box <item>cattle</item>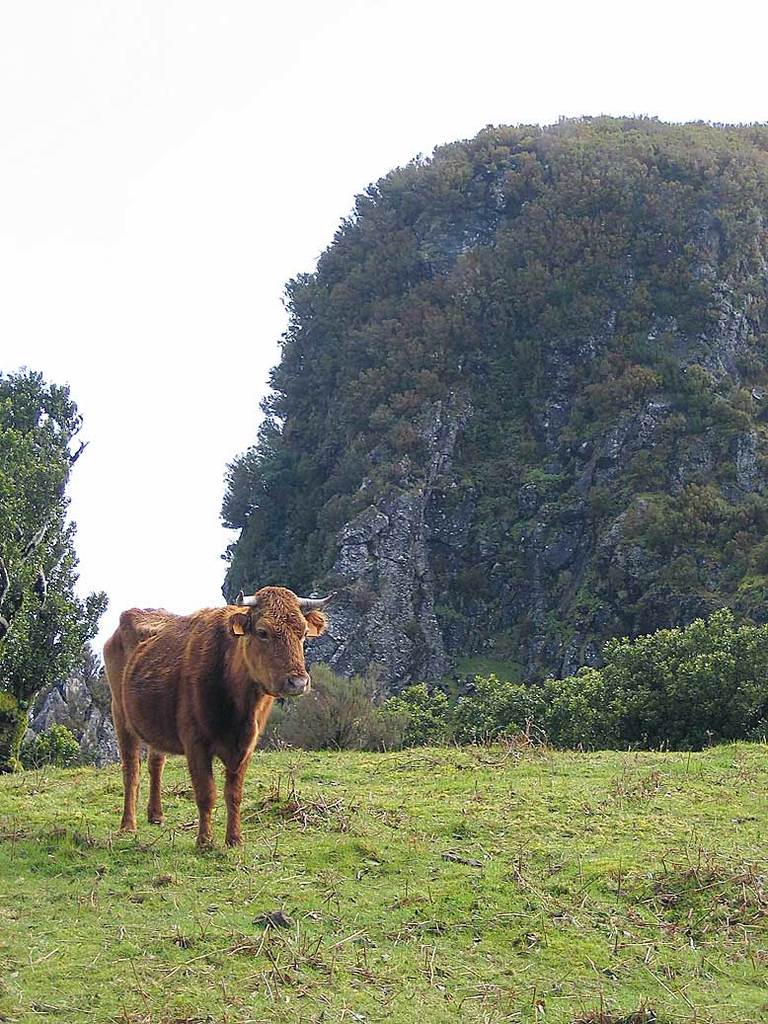
locate(97, 580, 324, 854)
